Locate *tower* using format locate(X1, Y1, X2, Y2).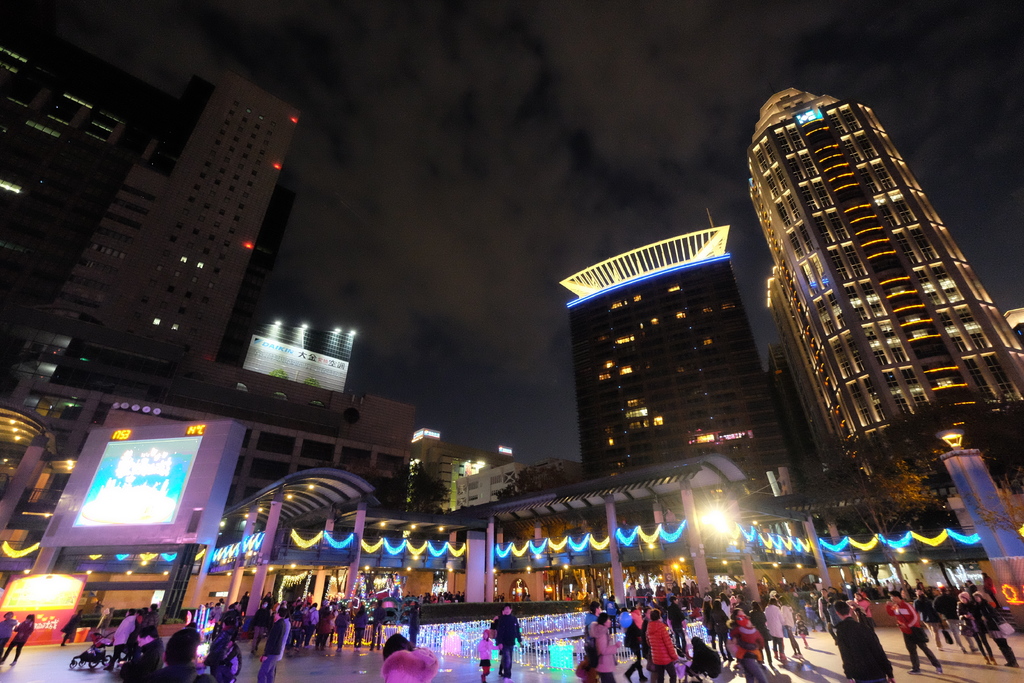
locate(0, 12, 170, 363).
